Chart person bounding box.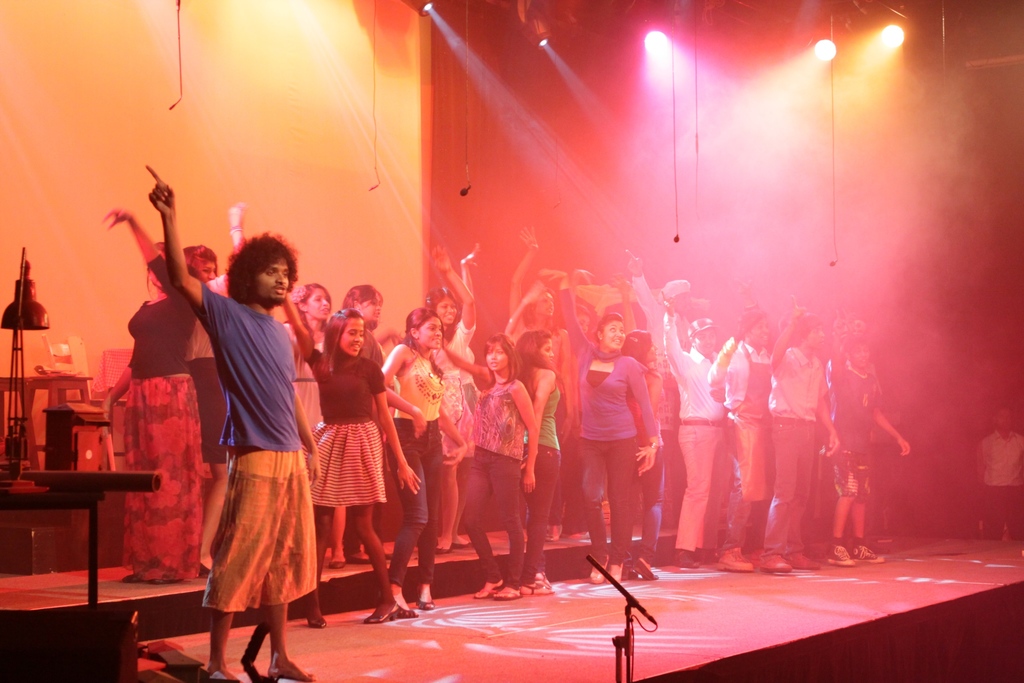
Charted: <region>377, 309, 468, 616</region>.
